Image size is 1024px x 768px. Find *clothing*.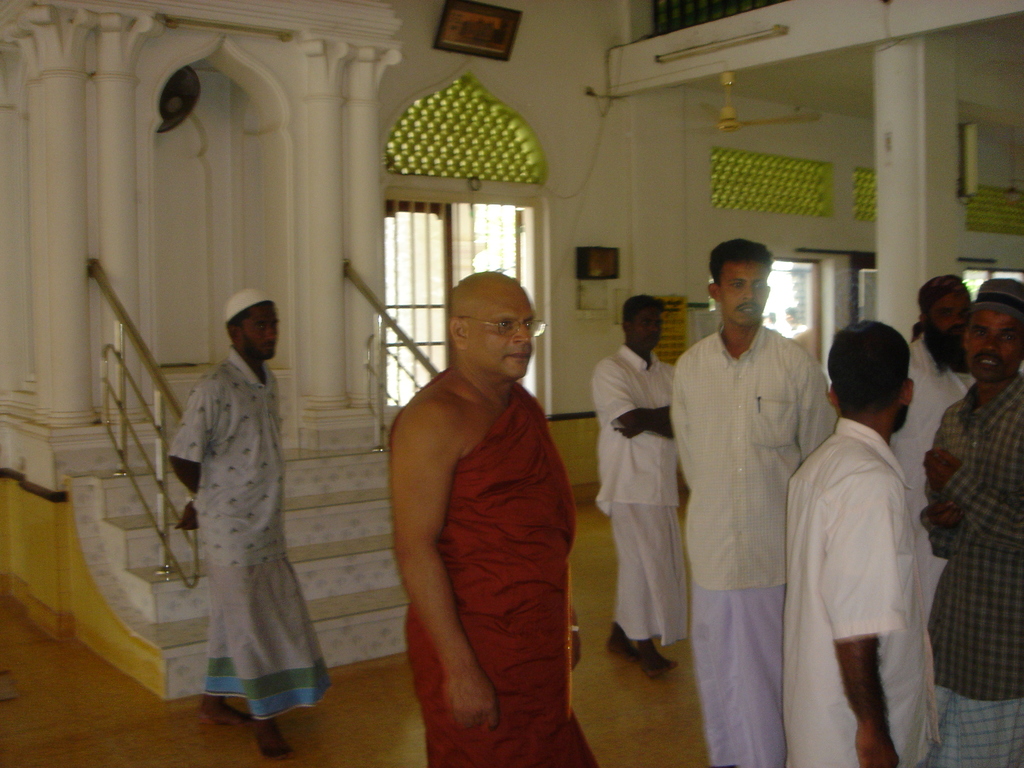
{"x1": 881, "y1": 339, "x2": 980, "y2": 609}.
